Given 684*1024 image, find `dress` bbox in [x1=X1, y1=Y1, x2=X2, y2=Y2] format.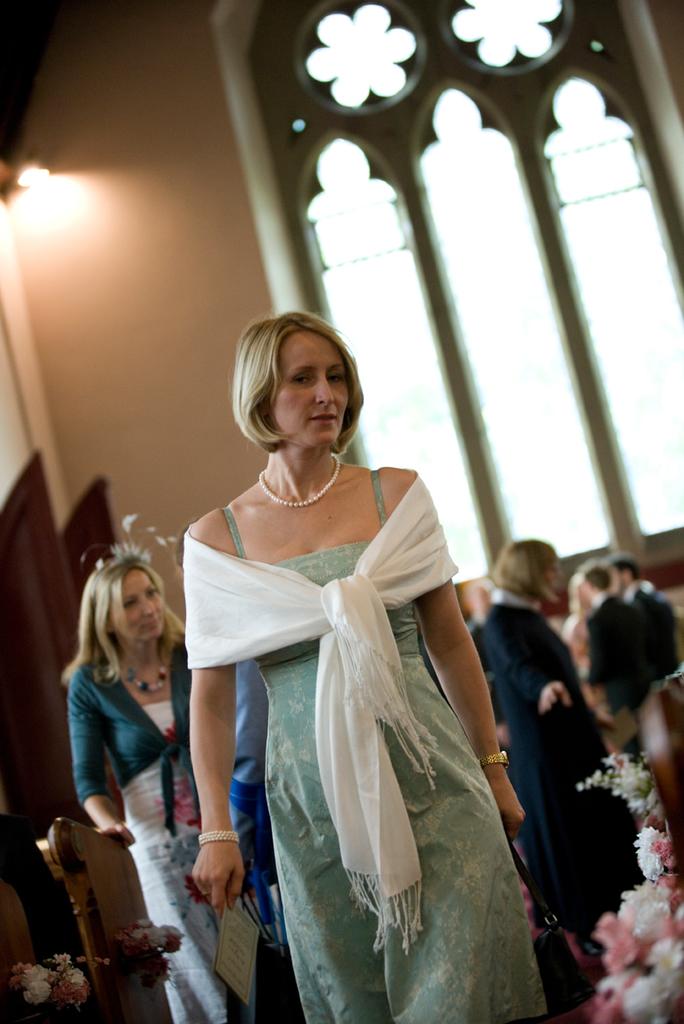
[x1=224, y1=466, x2=547, y2=1023].
